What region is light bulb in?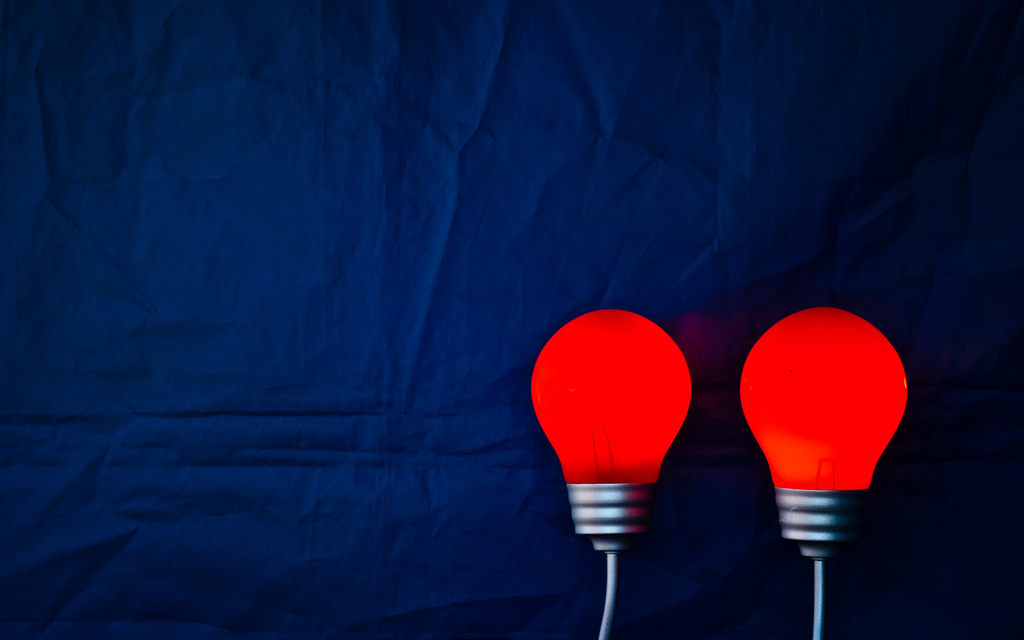
<region>528, 309, 691, 552</region>.
